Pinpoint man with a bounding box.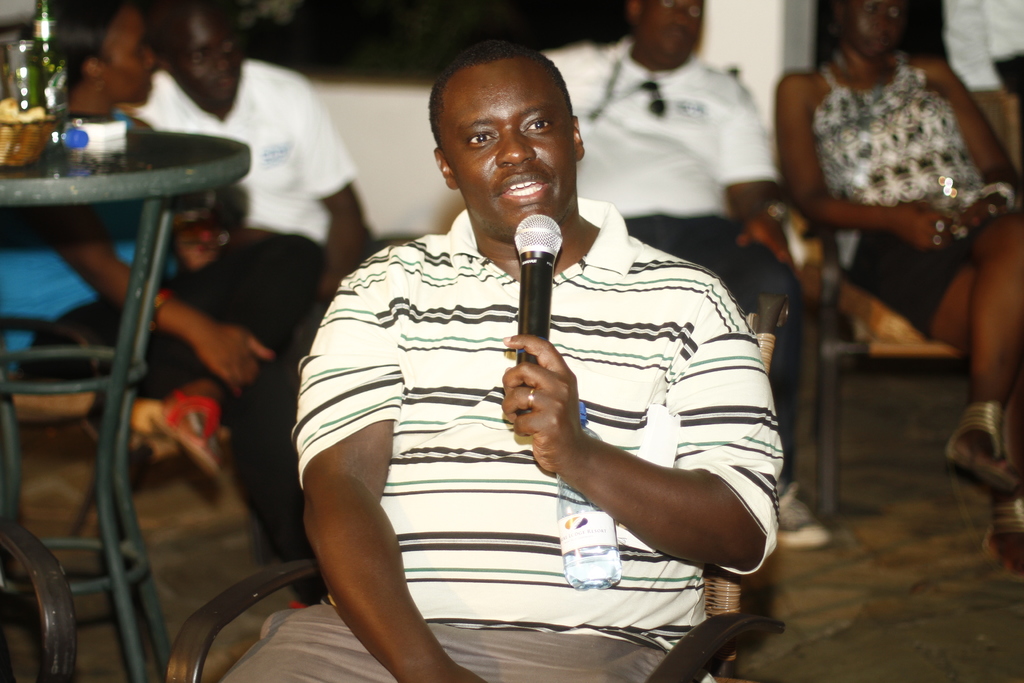
crop(121, 0, 386, 295).
